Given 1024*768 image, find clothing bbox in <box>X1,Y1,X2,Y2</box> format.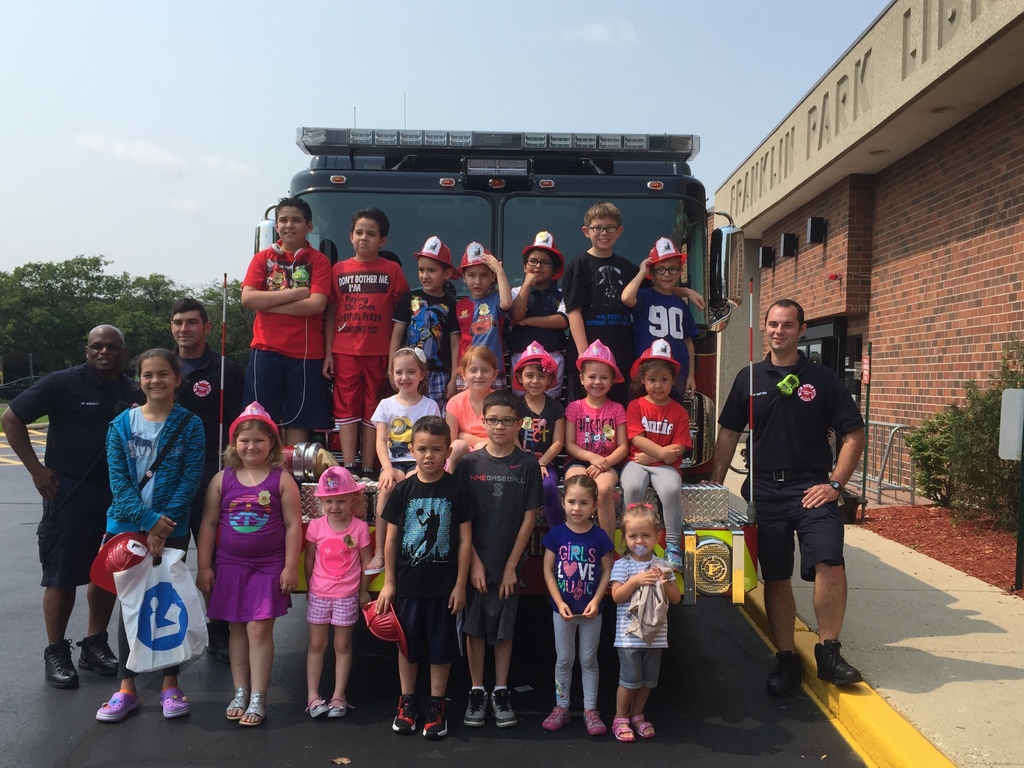
<box>440,376,518,456</box>.
